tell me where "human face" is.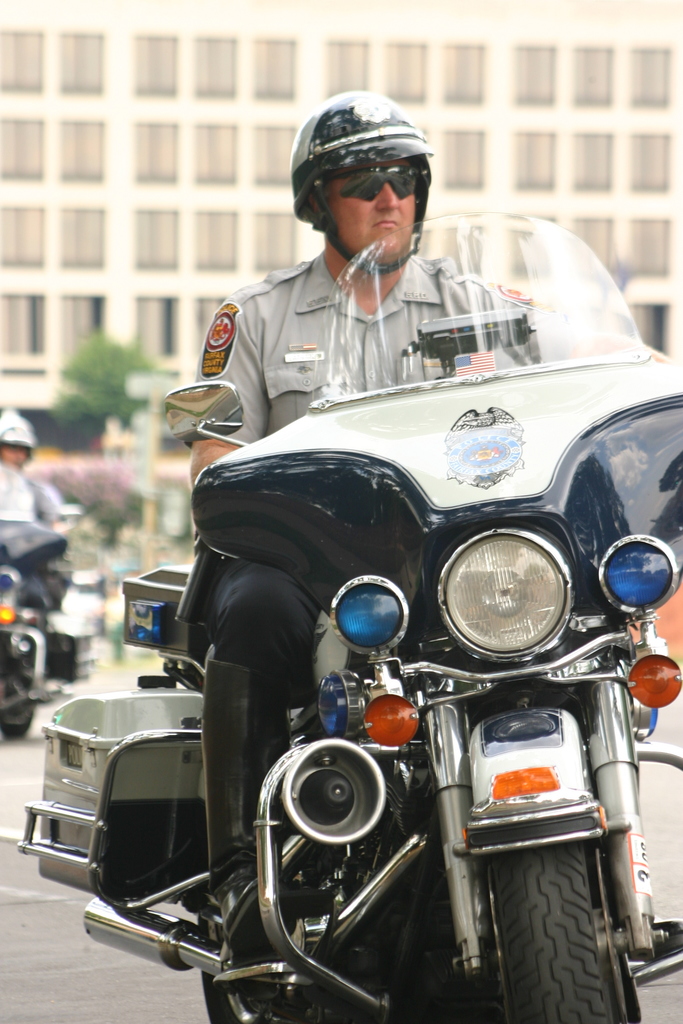
"human face" is at rect(0, 449, 26, 471).
